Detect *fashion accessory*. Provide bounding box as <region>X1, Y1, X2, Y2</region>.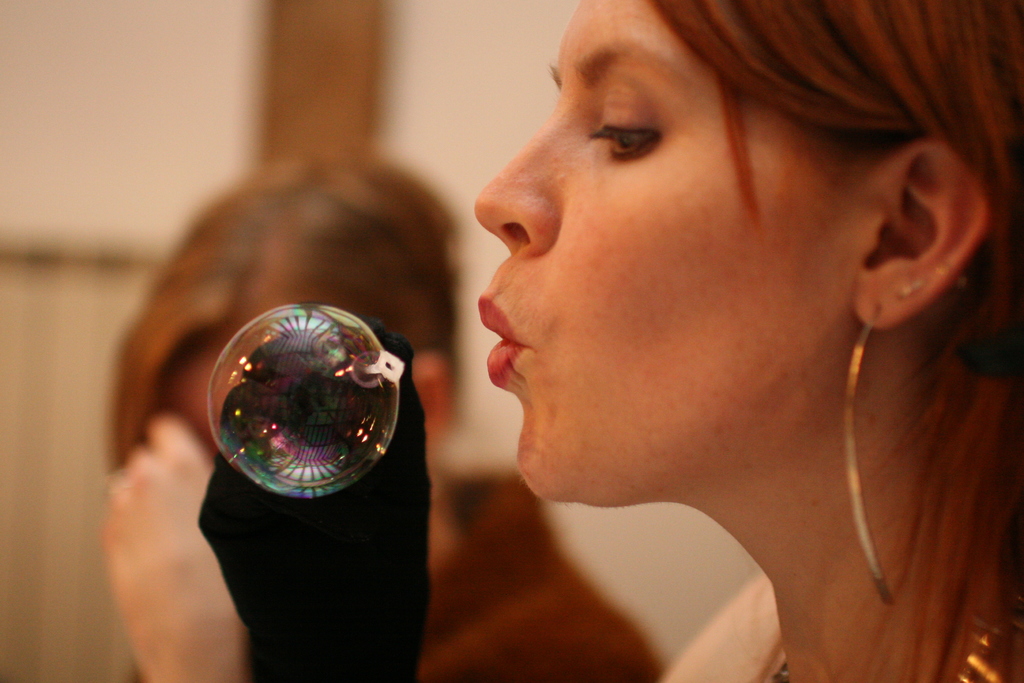
<region>897, 277, 927, 299</region>.
